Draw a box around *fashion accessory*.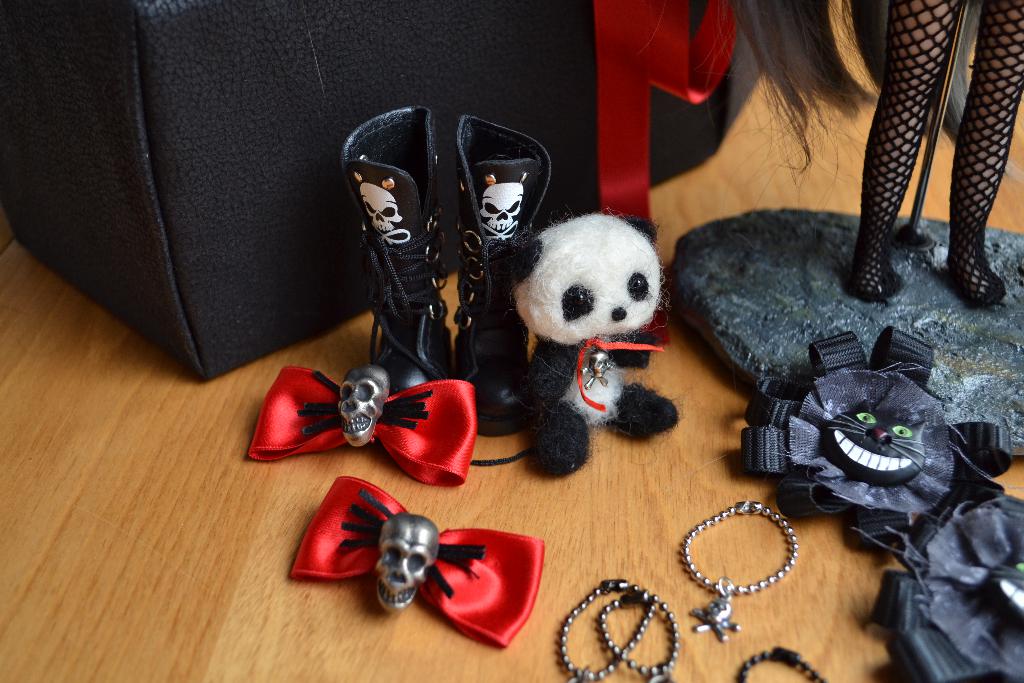
x1=737 y1=648 x2=830 y2=682.
